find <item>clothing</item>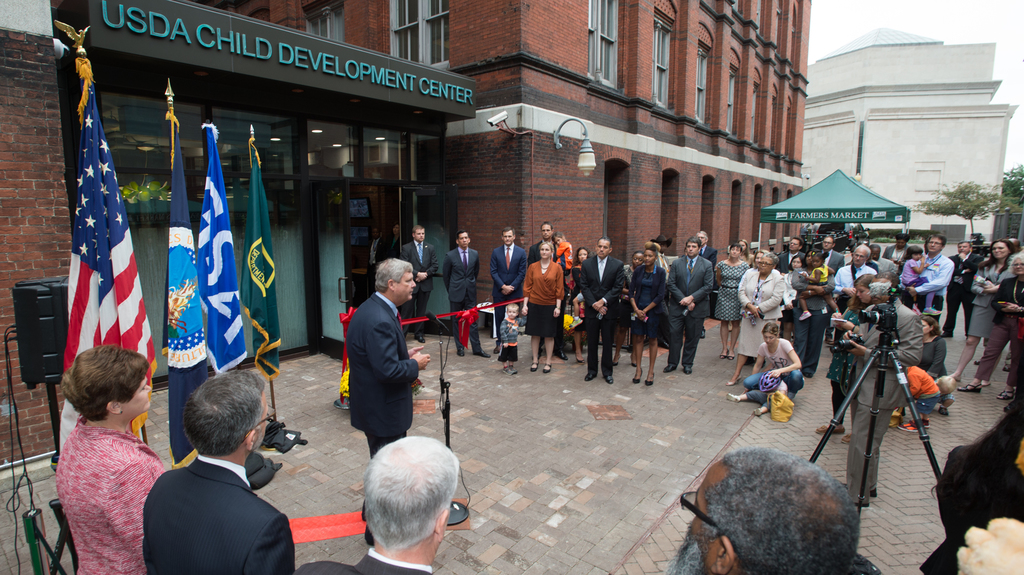
crop(792, 261, 837, 376)
